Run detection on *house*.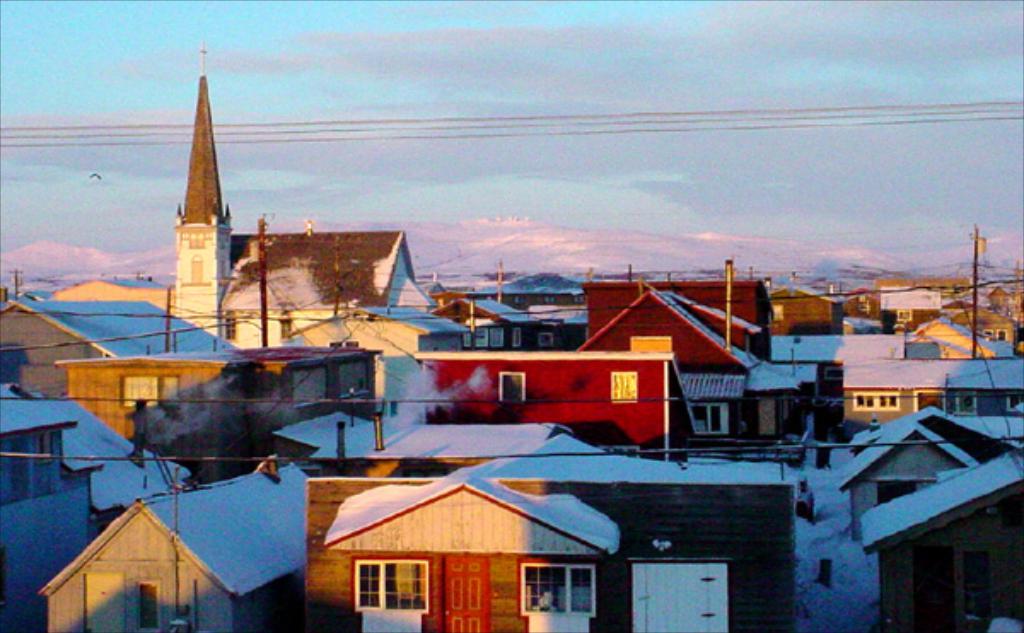
Result: left=304, top=459, right=800, bottom=631.
